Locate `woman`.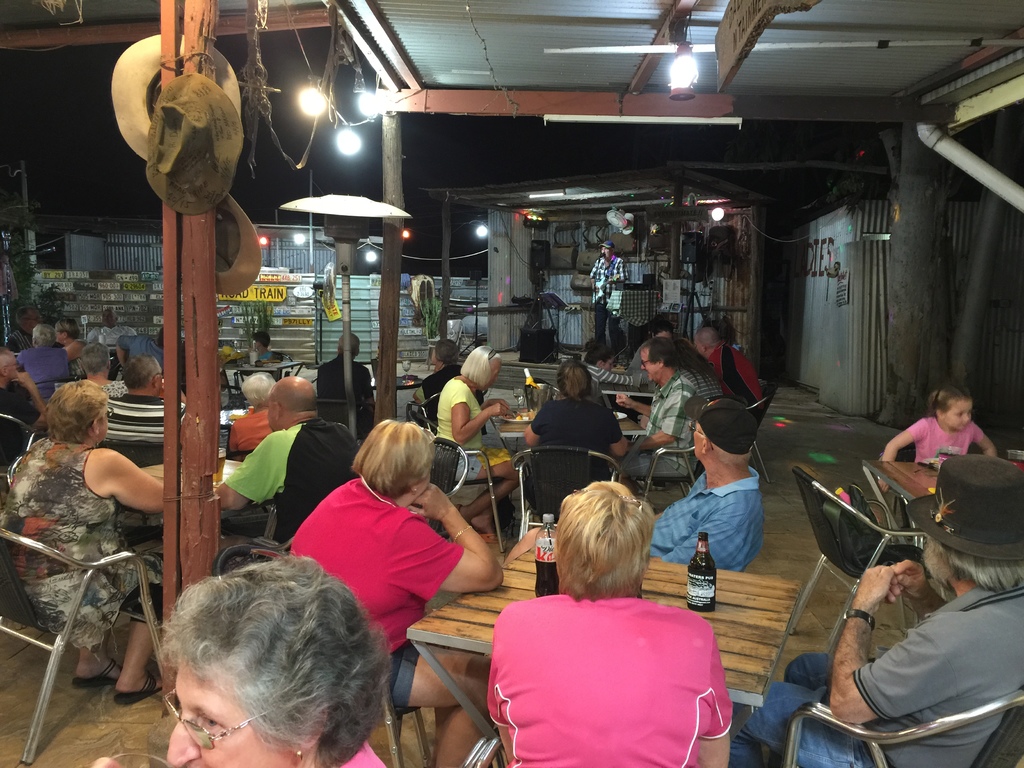
Bounding box: left=488, top=481, right=737, bottom=767.
